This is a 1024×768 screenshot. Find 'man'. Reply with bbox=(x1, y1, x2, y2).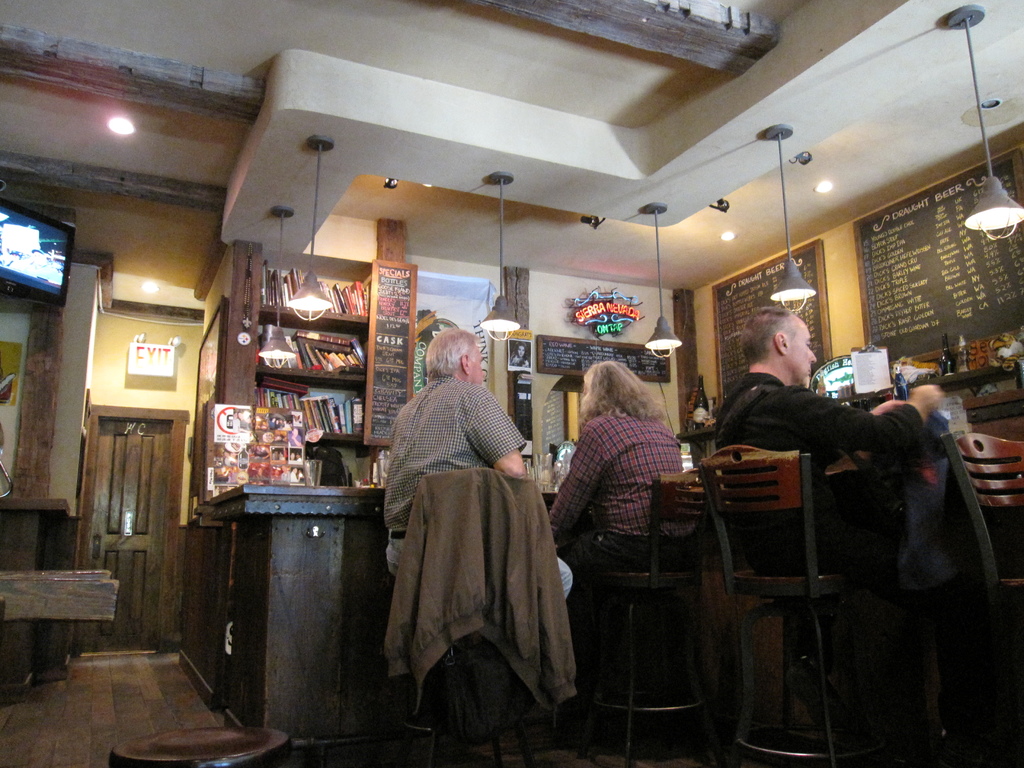
bbox=(386, 323, 575, 604).
